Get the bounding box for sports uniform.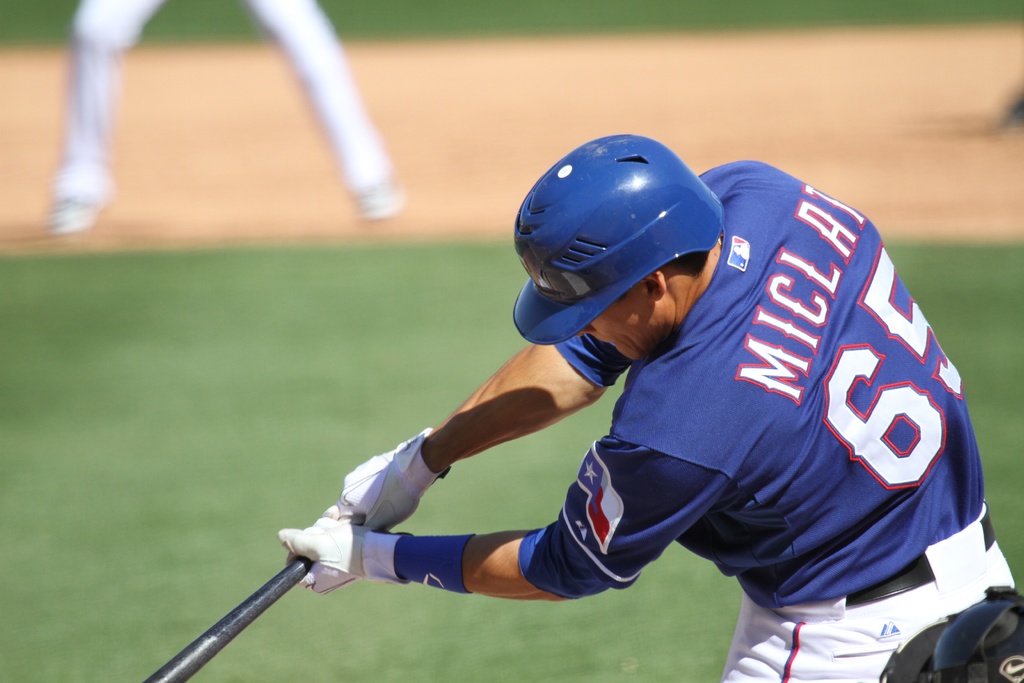
{"left": 182, "top": 121, "right": 989, "bottom": 677}.
